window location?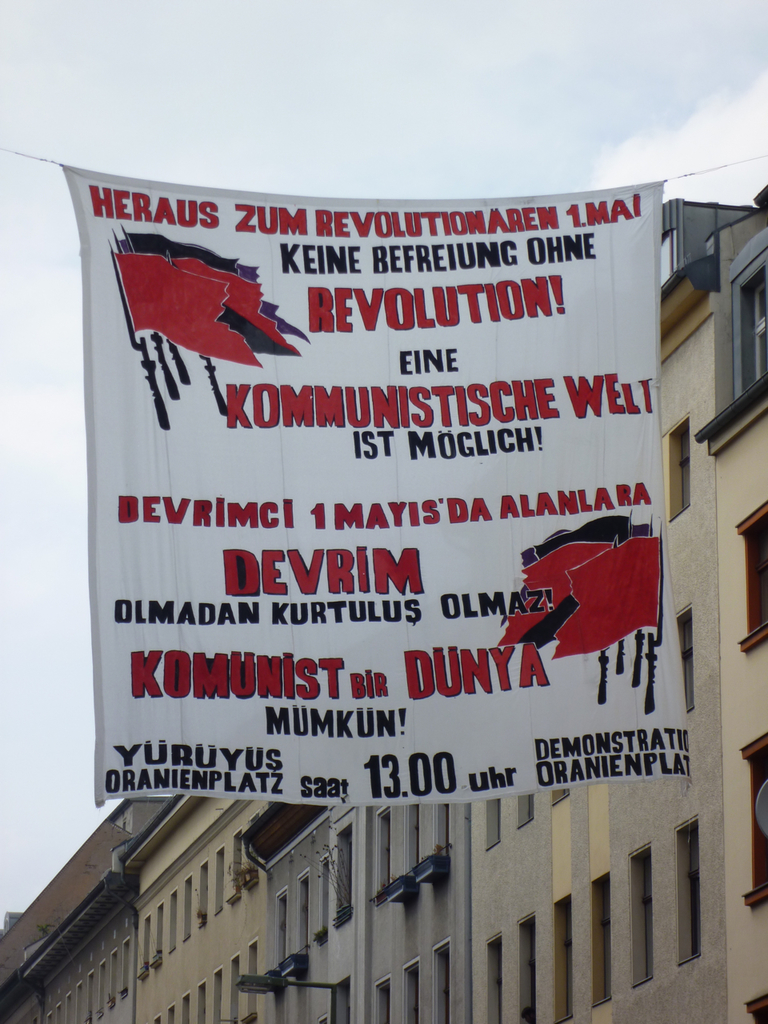
x1=140, y1=911, x2=152, y2=988
